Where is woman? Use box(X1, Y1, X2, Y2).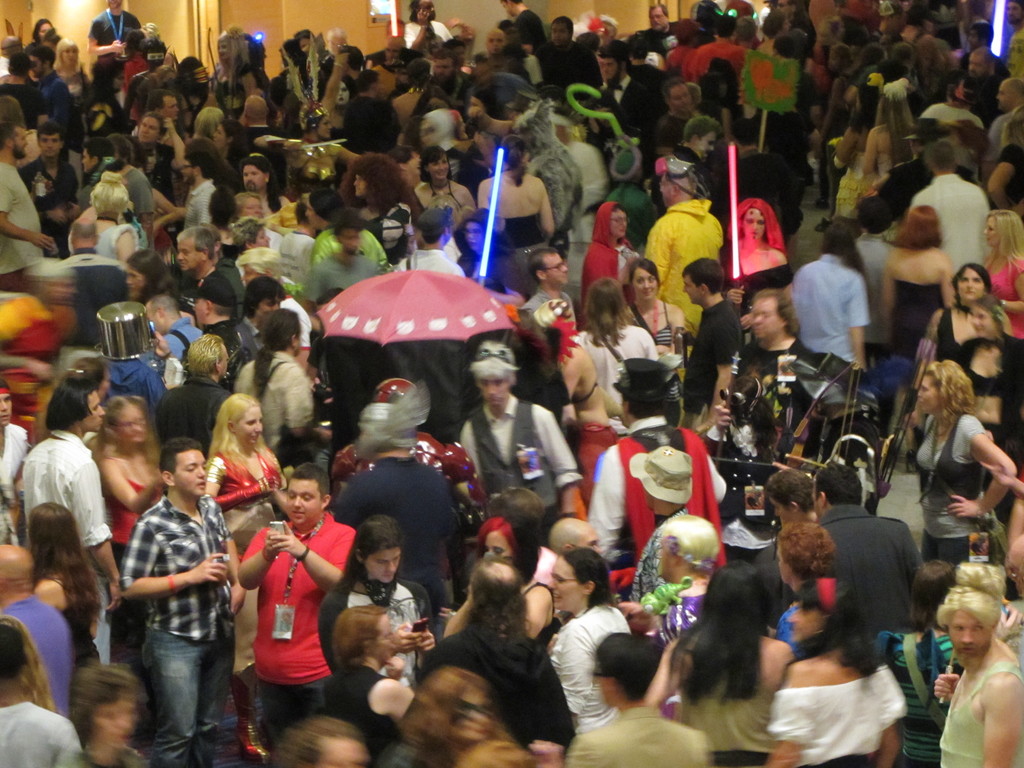
box(822, 71, 881, 239).
